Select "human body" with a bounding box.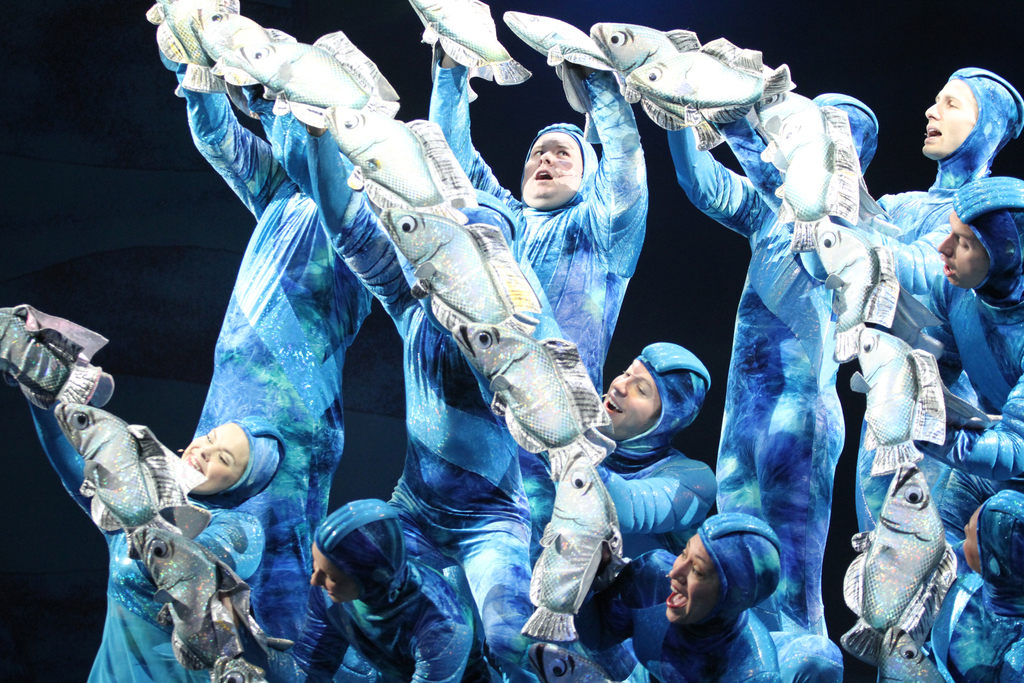
[left=570, top=511, right=787, bottom=682].
